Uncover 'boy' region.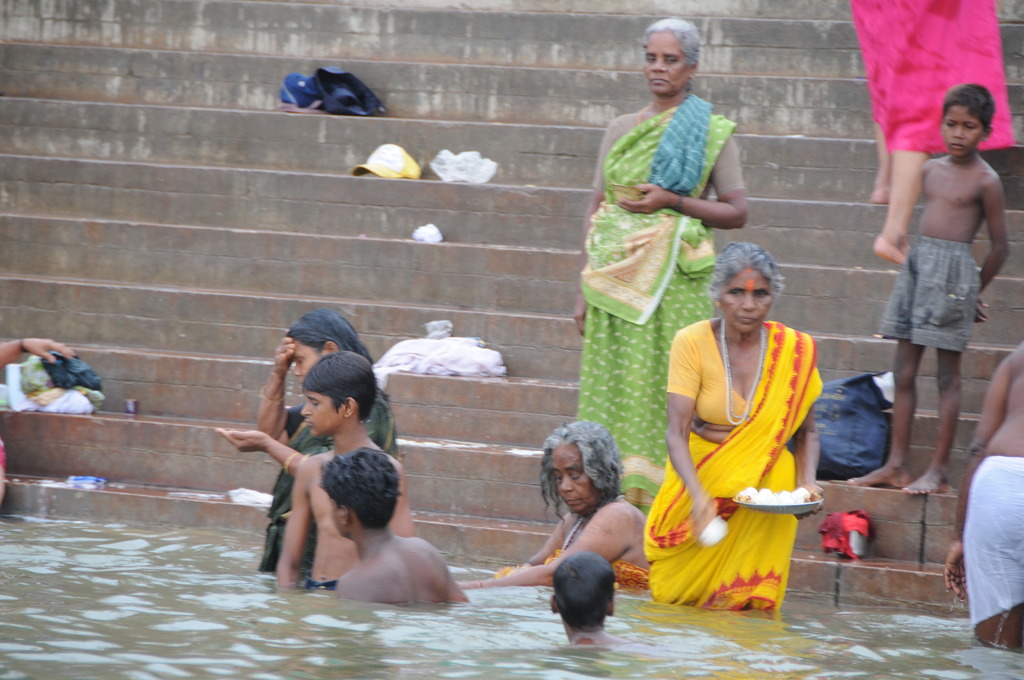
Uncovered: bbox=[269, 349, 415, 595].
